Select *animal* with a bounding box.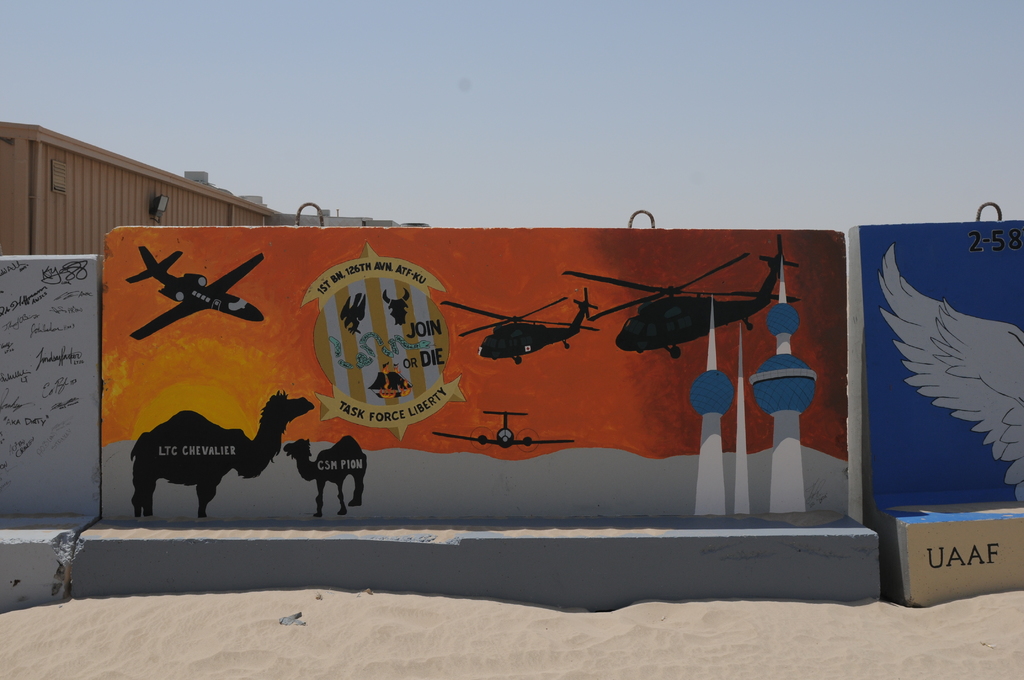
detection(125, 387, 316, 517).
